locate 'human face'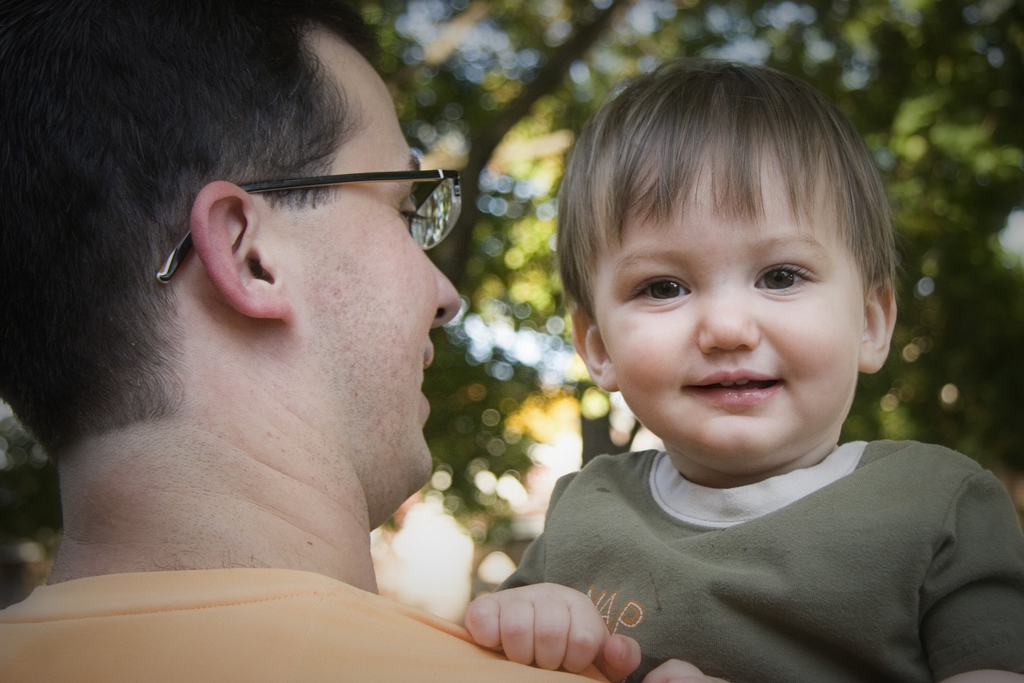
{"left": 583, "top": 142, "right": 884, "bottom": 467}
